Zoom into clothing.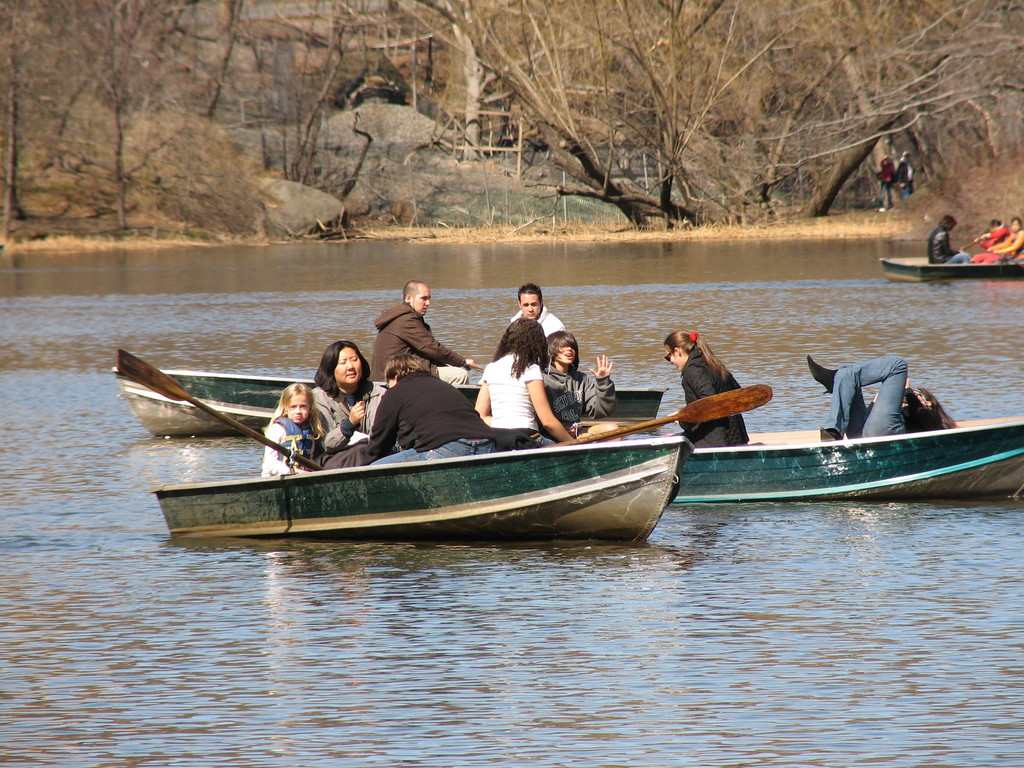
Zoom target: [left=986, top=243, right=1023, bottom=260].
